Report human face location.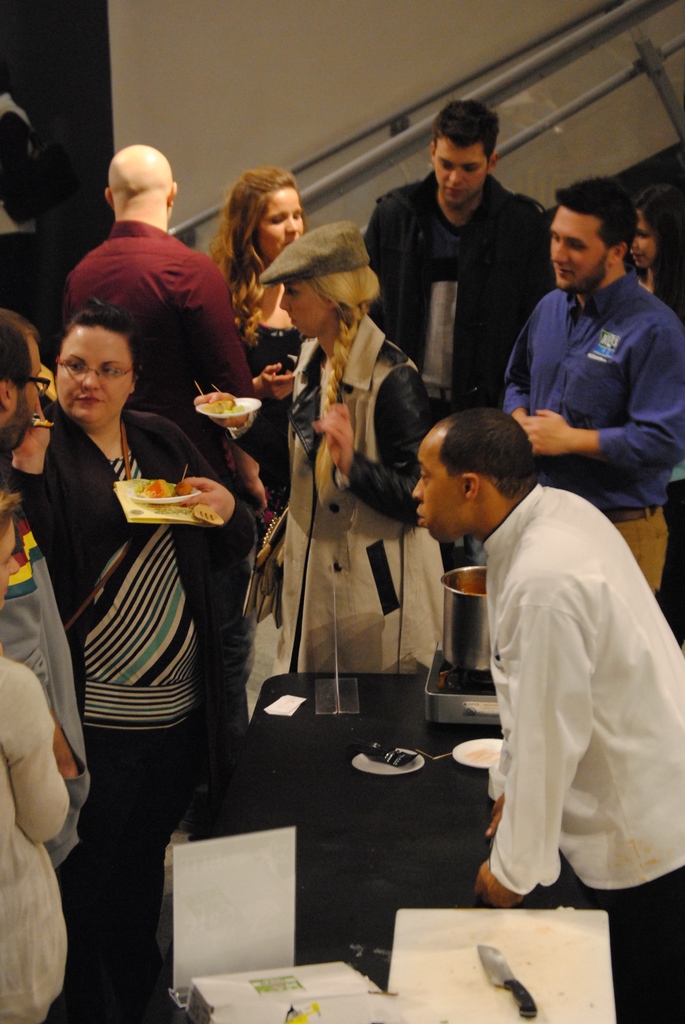
Report: x1=409, y1=430, x2=476, y2=545.
